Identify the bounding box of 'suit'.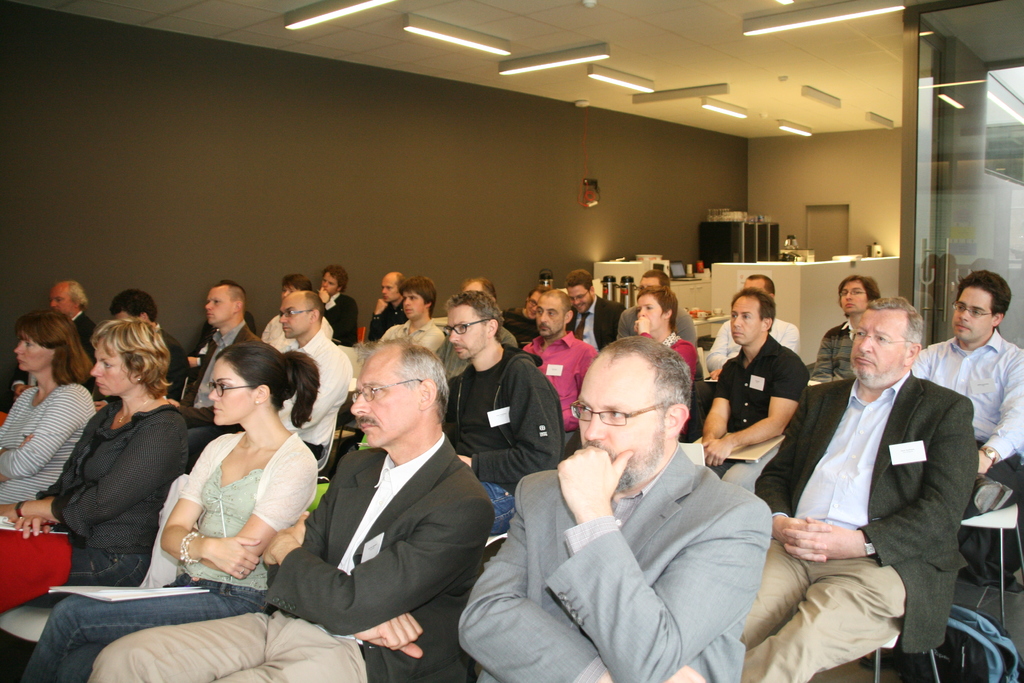
452:445:772:682.
